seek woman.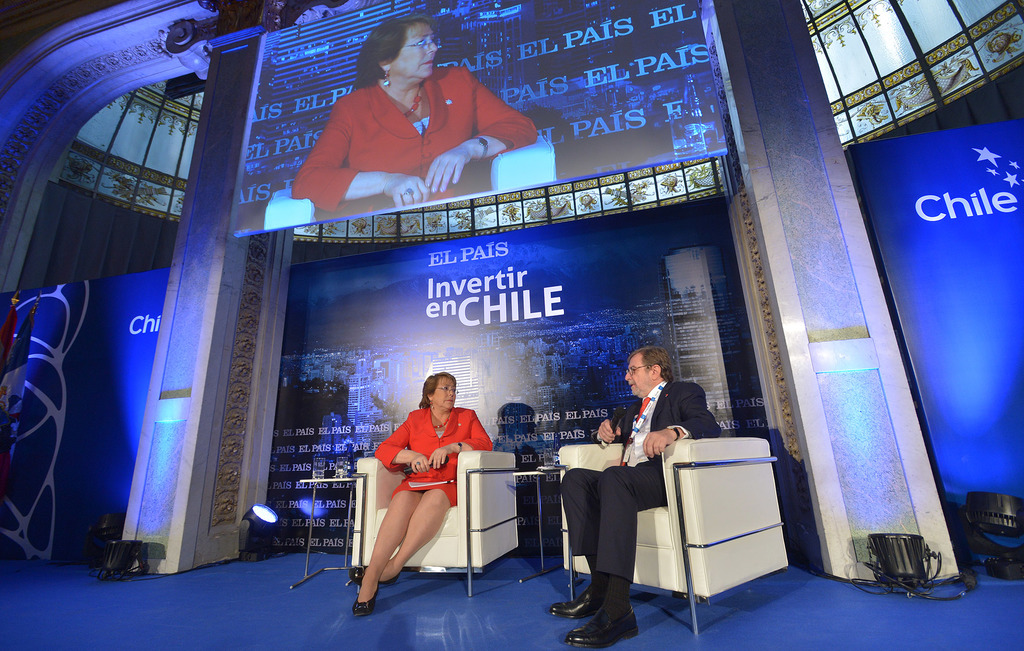
bbox=(349, 370, 497, 619).
